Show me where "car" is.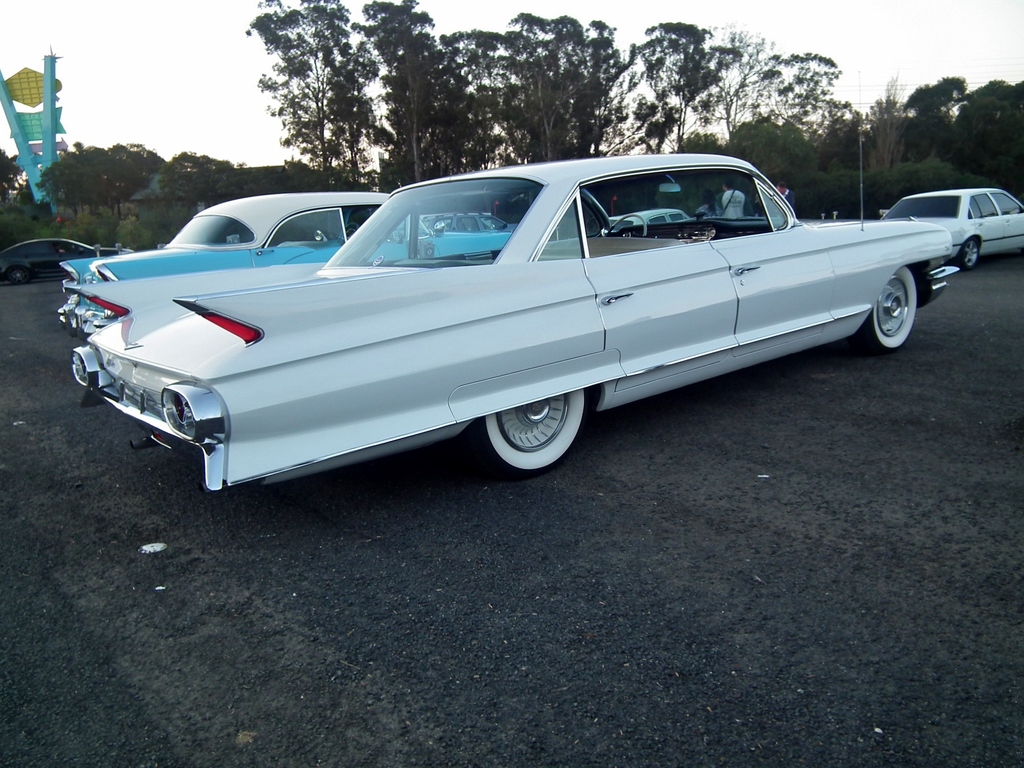
"car" is at (61,164,951,495).
